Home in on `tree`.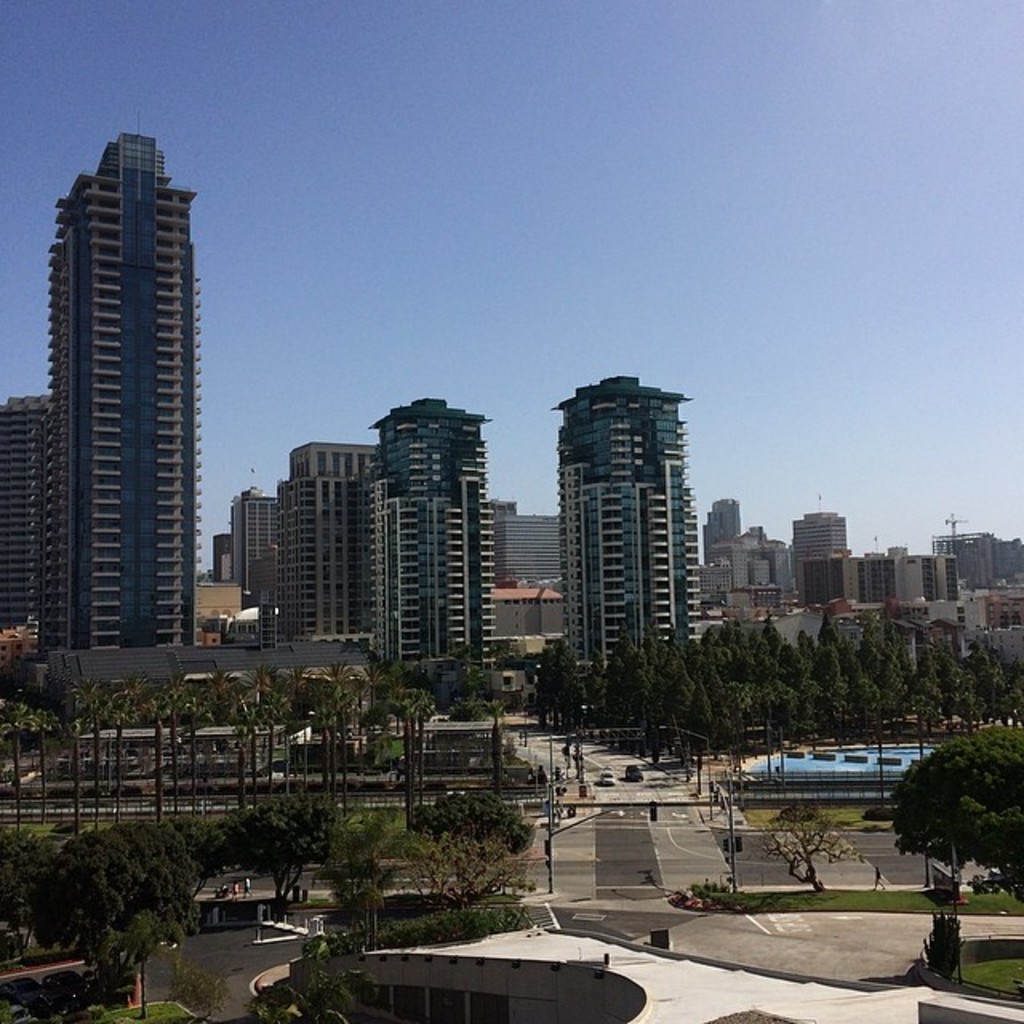
Homed in at 483 693 512 797.
